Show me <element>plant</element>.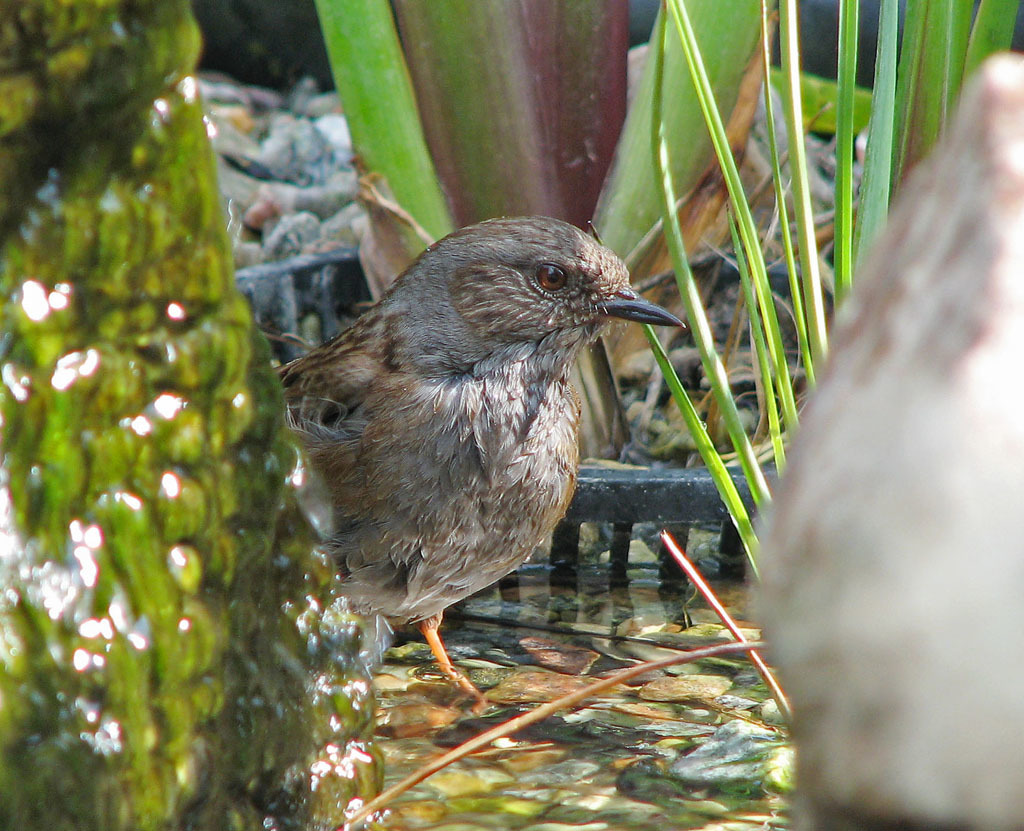
<element>plant</element> is here: x1=0 y1=0 x2=1023 y2=830.
